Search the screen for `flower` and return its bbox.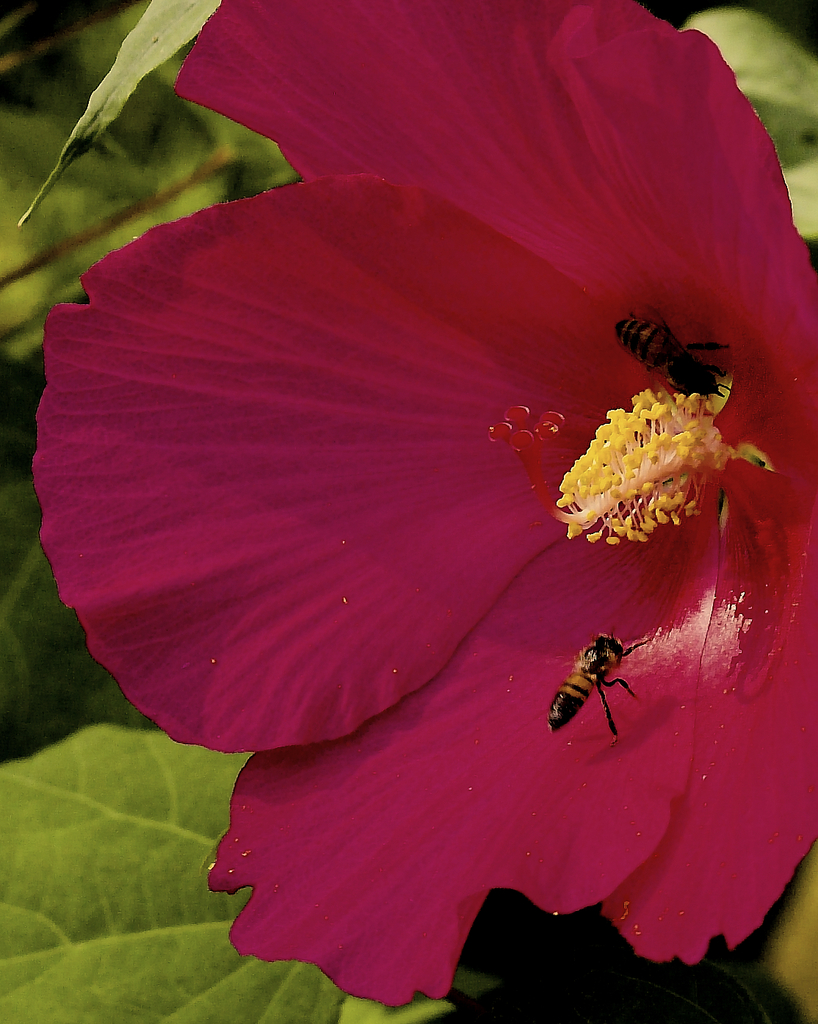
Found: [left=37, top=12, right=802, bottom=972].
